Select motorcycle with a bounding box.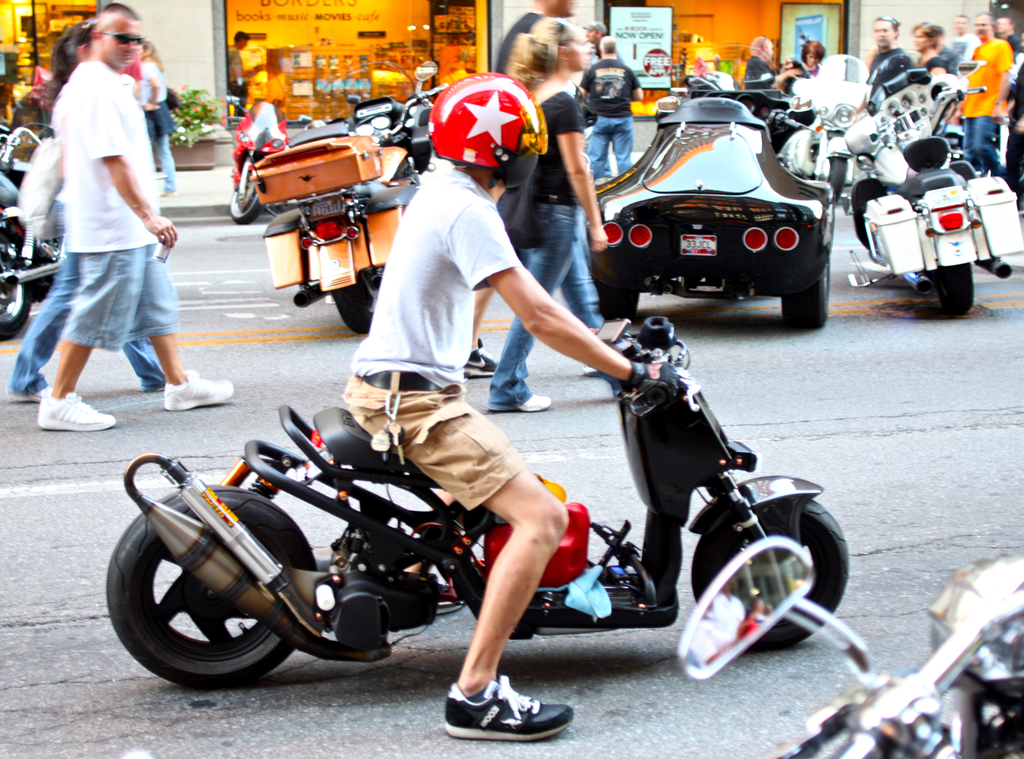
249:61:448:335.
